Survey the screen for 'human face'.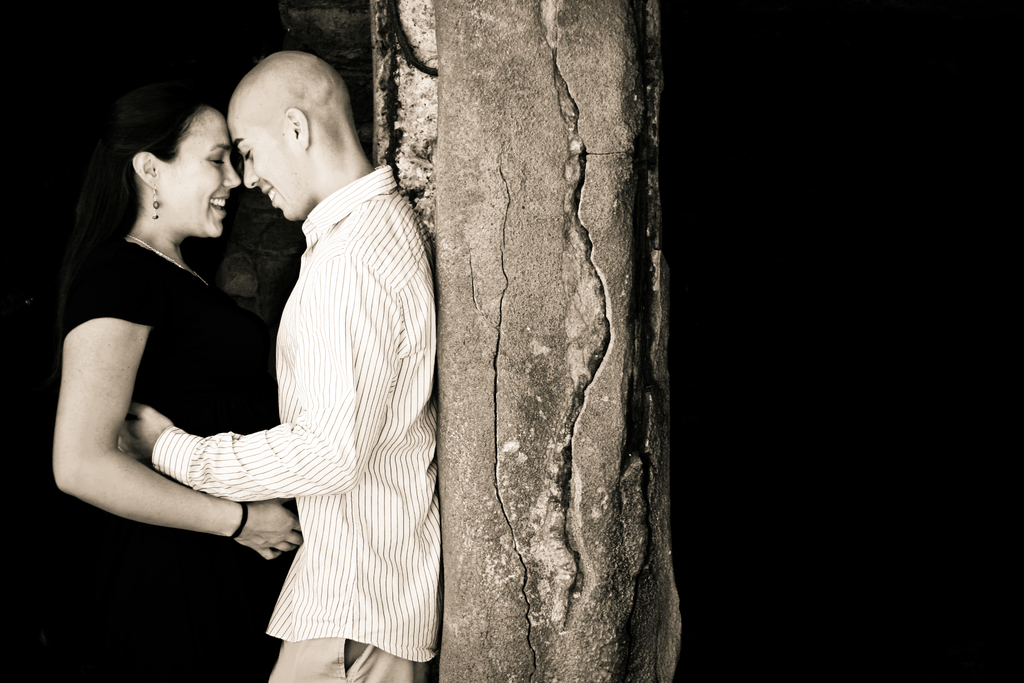
Survey found: [left=162, top=108, right=242, bottom=239].
